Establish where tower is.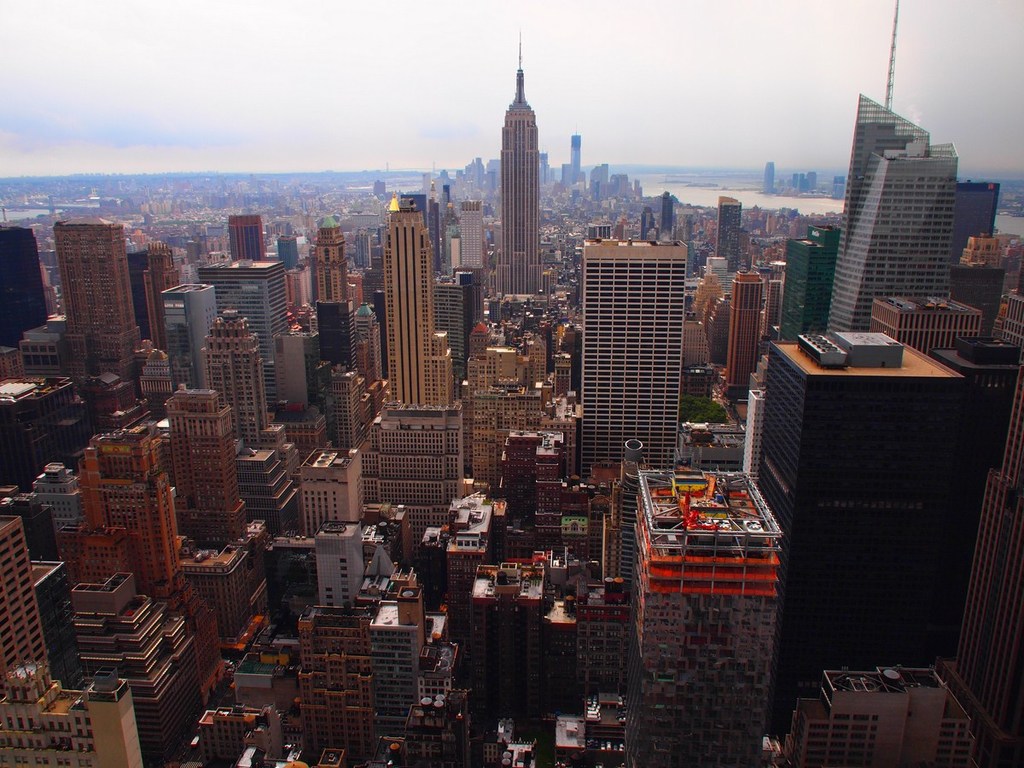
Established at [470,381,551,487].
